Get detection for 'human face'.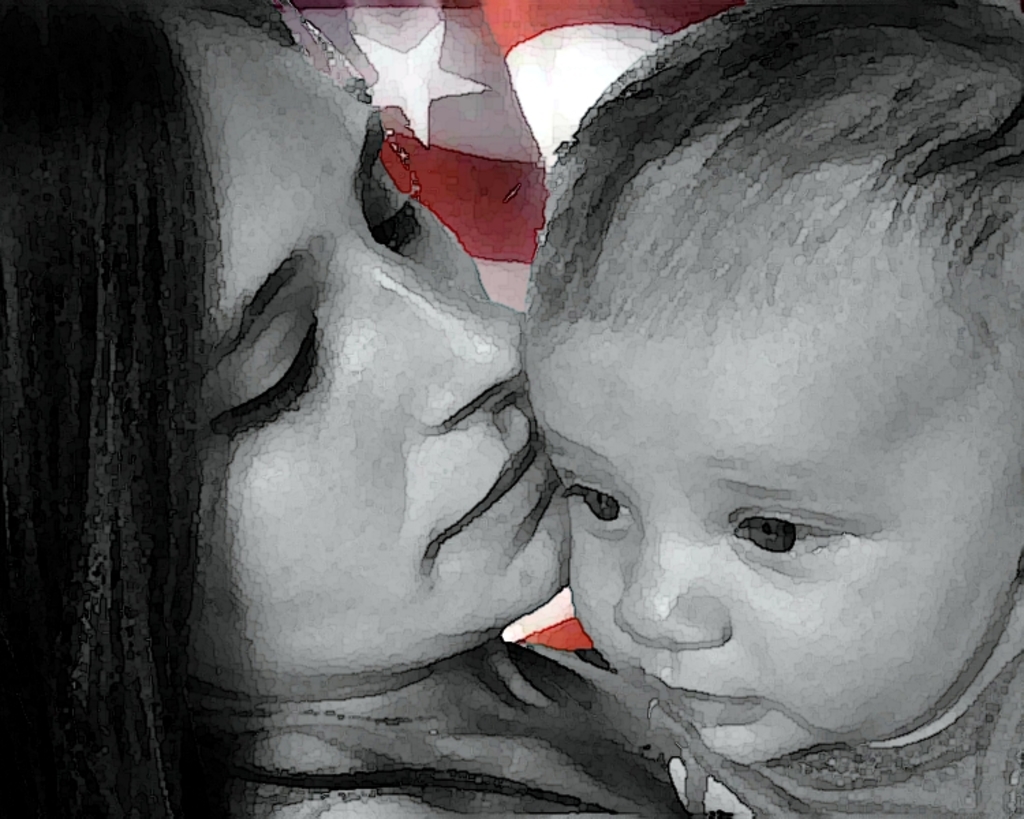
Detection: <bbox>515, 242, 1023, 774</bbox>.
